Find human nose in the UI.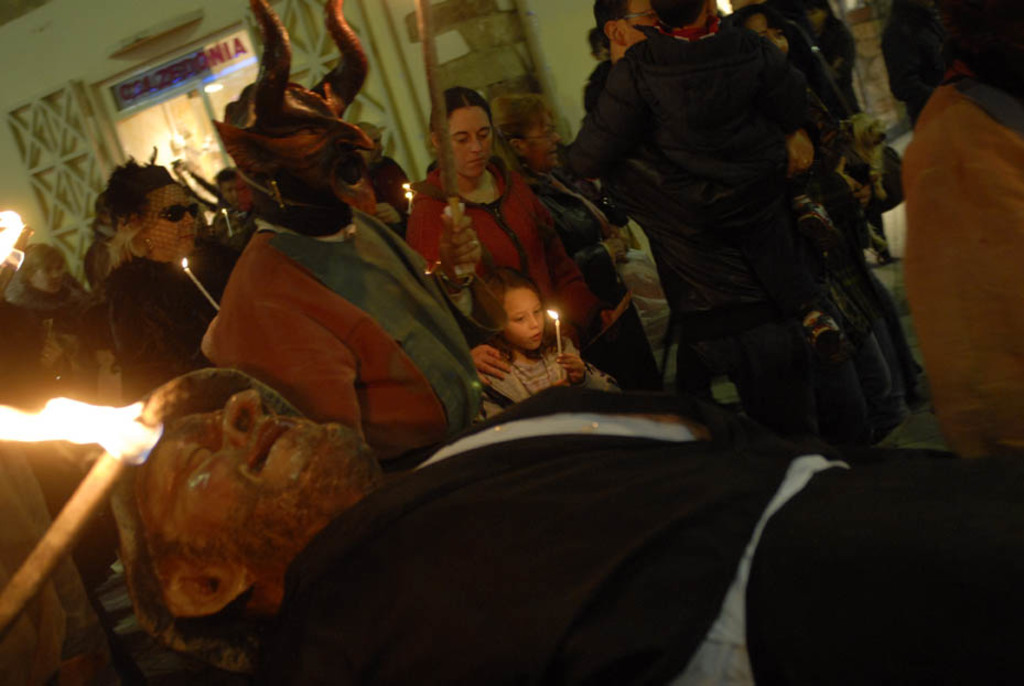
UI element at [left=215, top=385, right=269, bottom=449].
